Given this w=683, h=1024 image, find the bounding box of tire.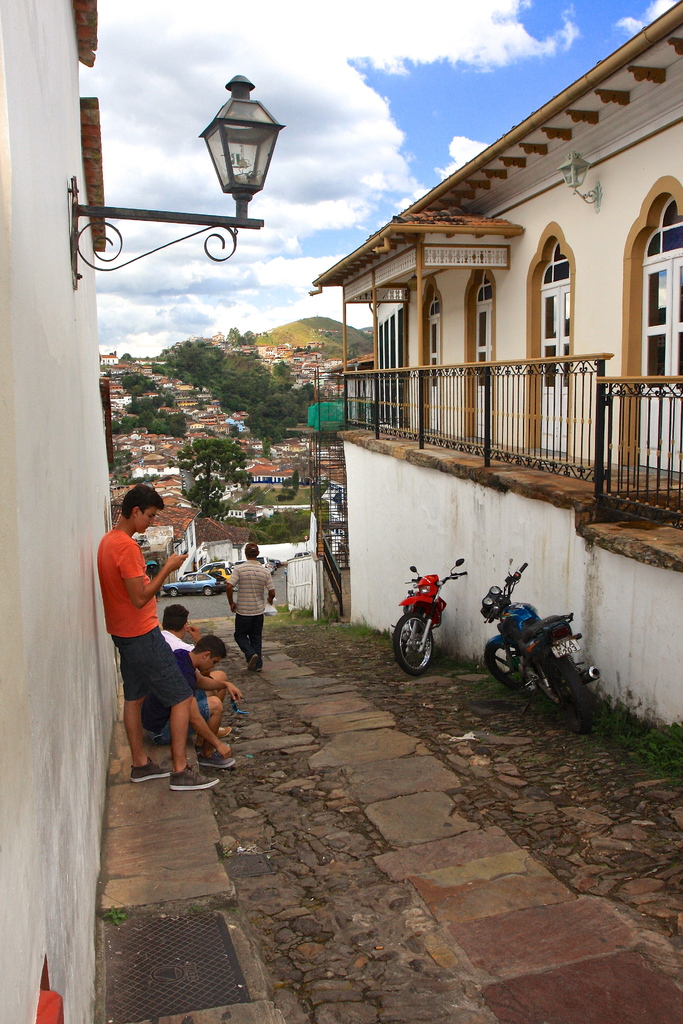
(397,613,436,662).
